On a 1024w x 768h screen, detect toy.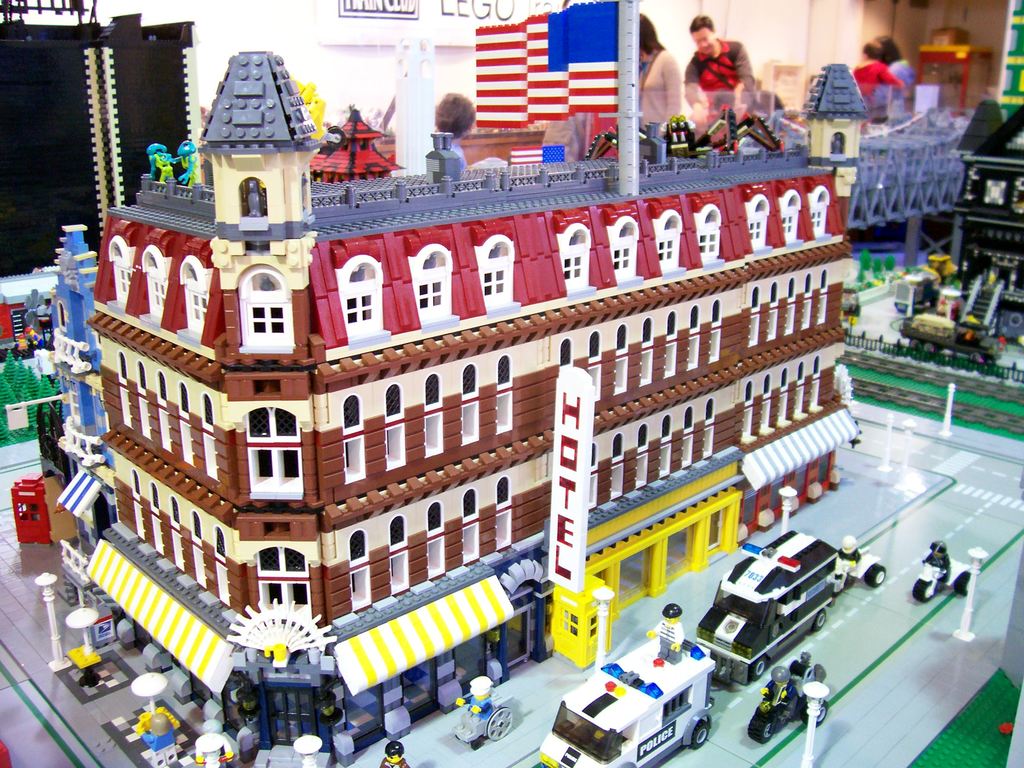
pyautogui.locateOnScreen(292, 736, 321, 767).
